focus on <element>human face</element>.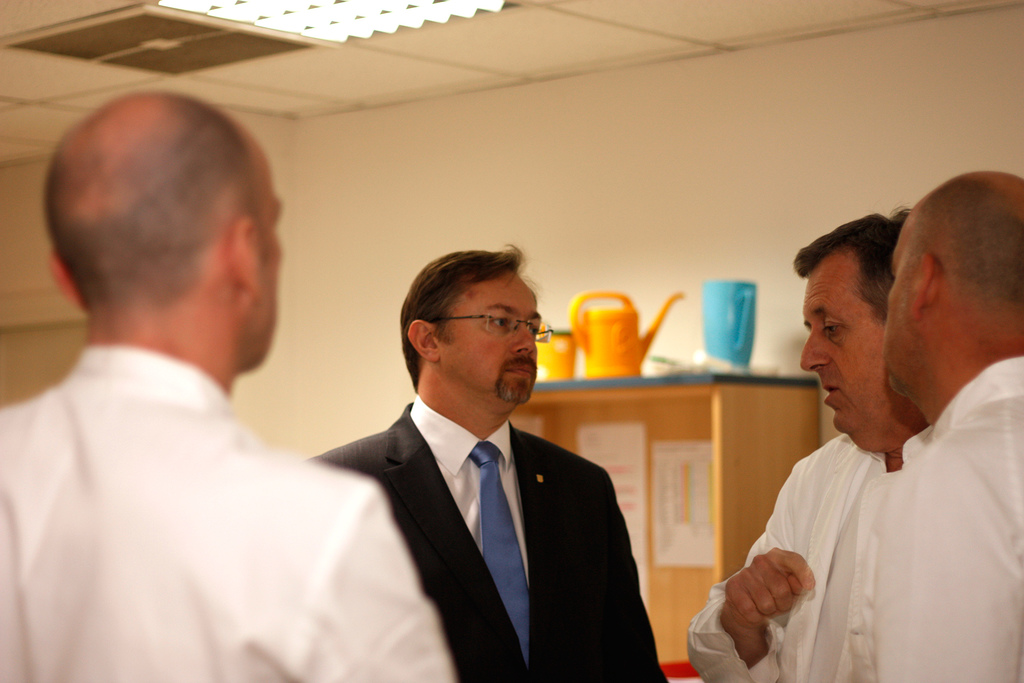
Focused at box(255, 202, 285, 360).
